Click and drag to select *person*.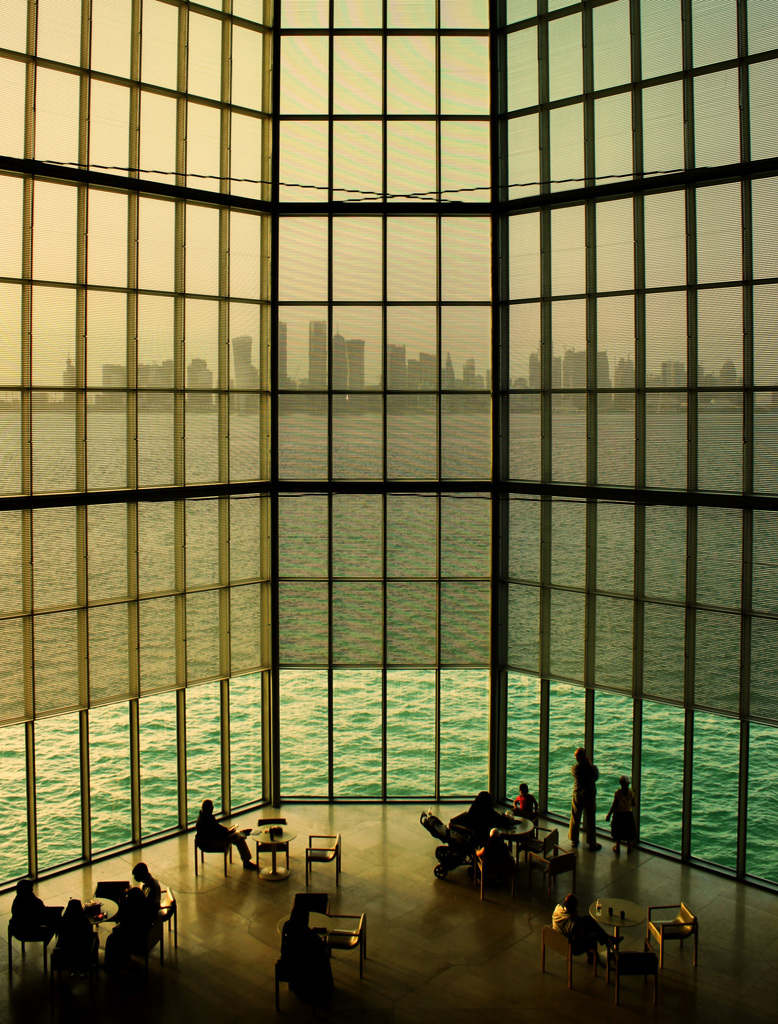
Selection: [546, 891, 617, 957].
